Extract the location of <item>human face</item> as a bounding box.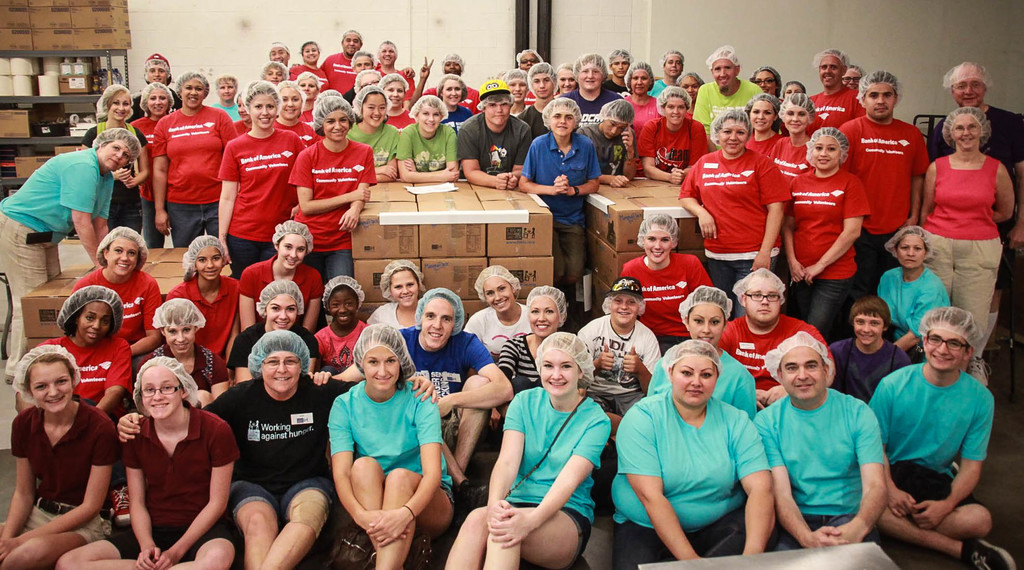
rect(92, 142, 130, 171).
